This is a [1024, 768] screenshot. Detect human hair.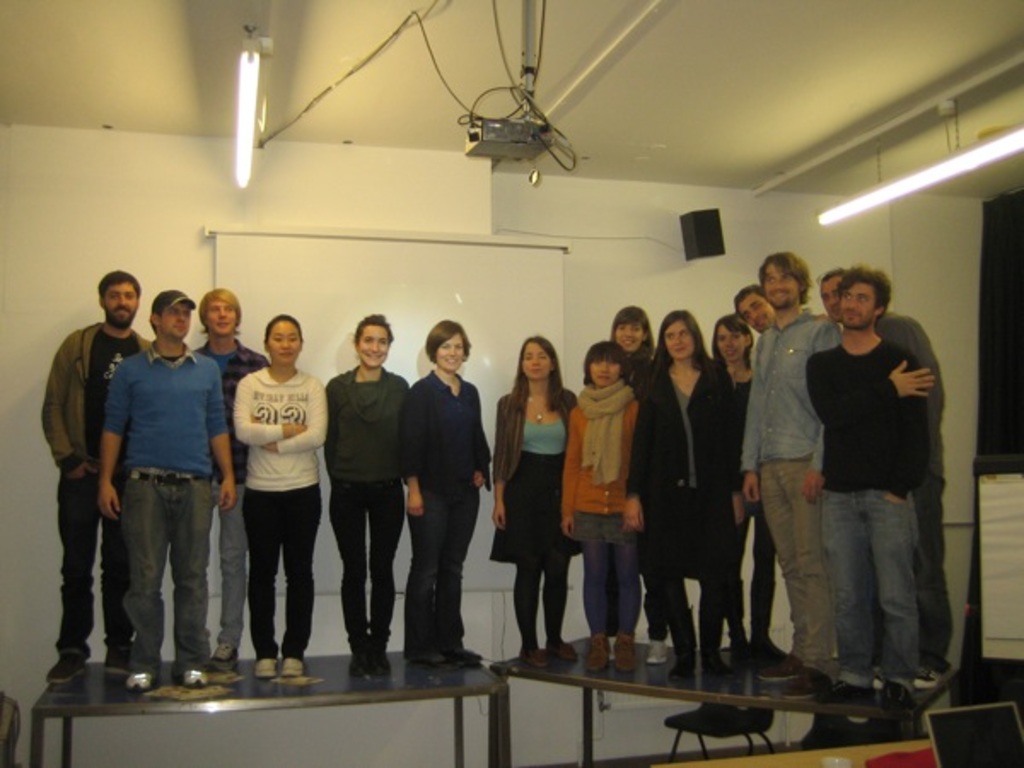
x1=831, y1=259, x2=905, y2=333.
